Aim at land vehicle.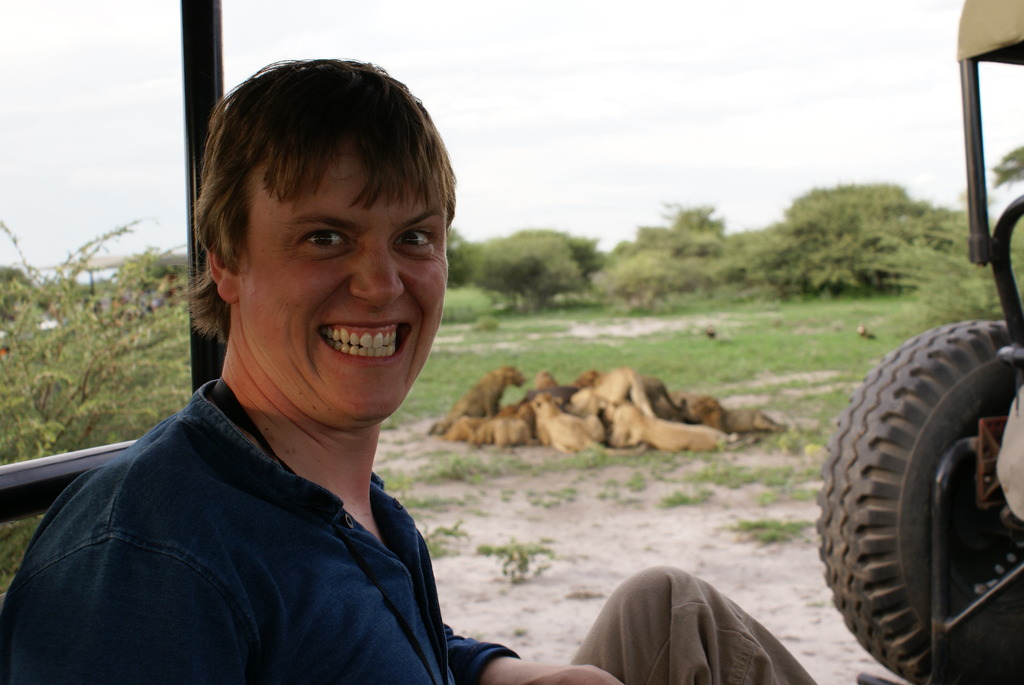
Aimed at {"left": 813, "top": 0, "right": 1023, "bottom": 684}.
